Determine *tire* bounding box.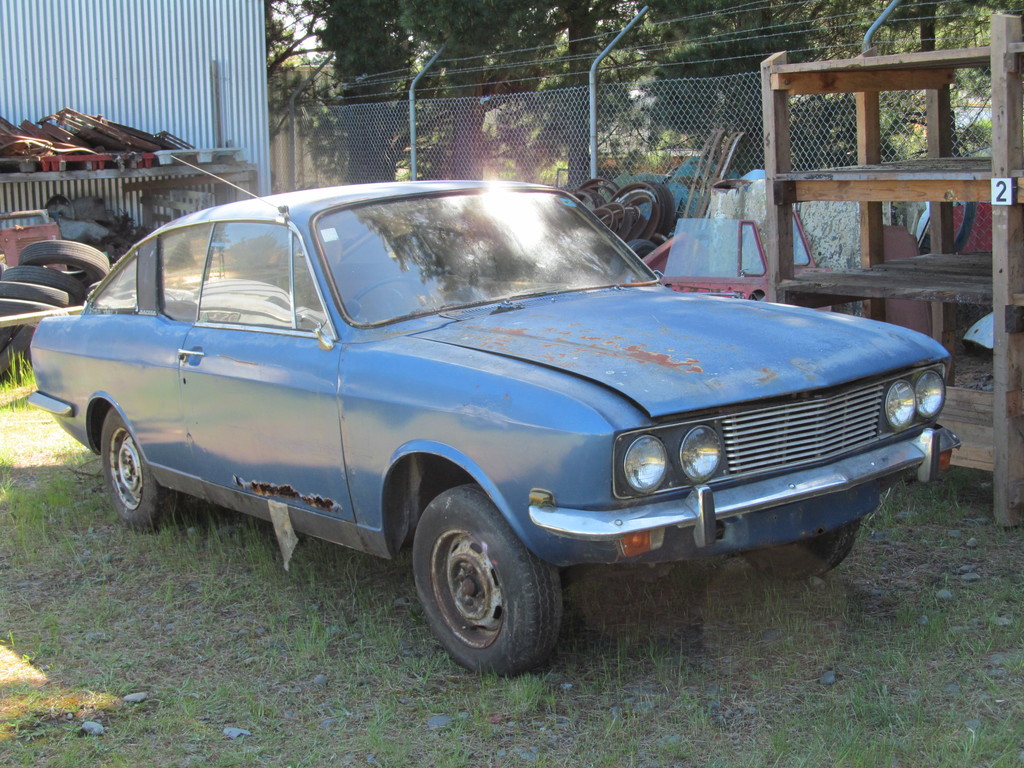
Determined: 100:407:184:531.
